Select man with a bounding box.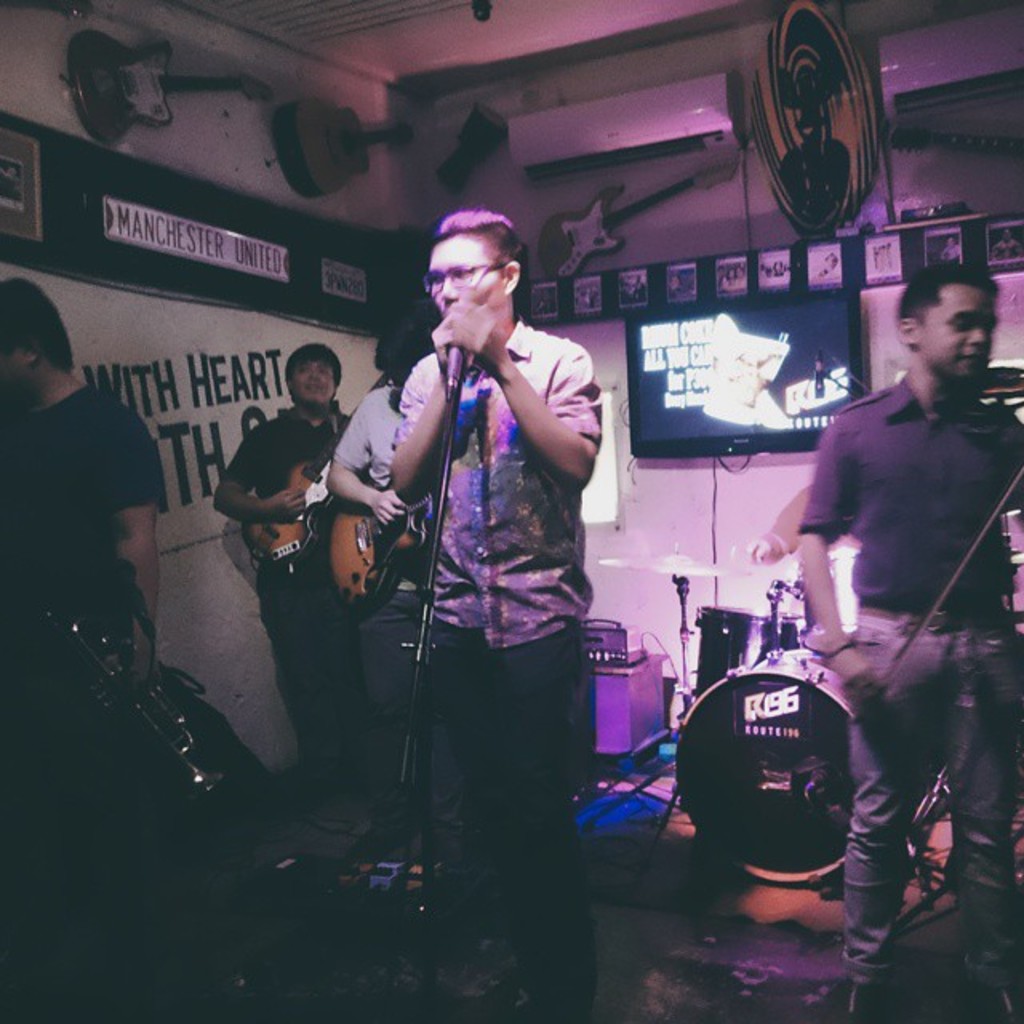
rect(322, 203, 606, 1022).
